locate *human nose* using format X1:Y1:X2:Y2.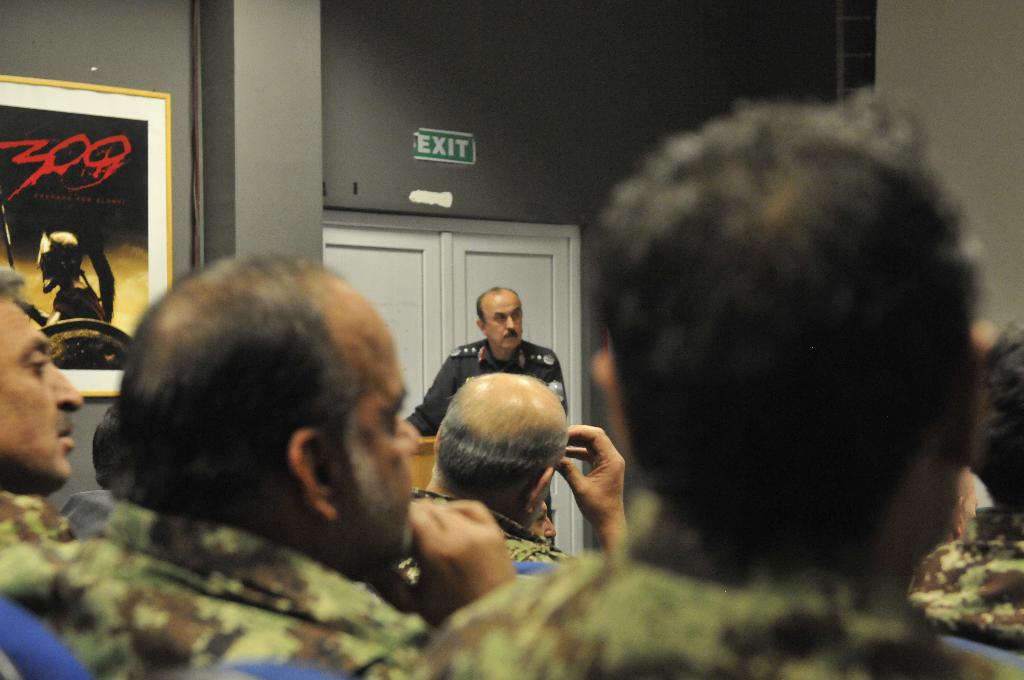
47:360:86:412.
